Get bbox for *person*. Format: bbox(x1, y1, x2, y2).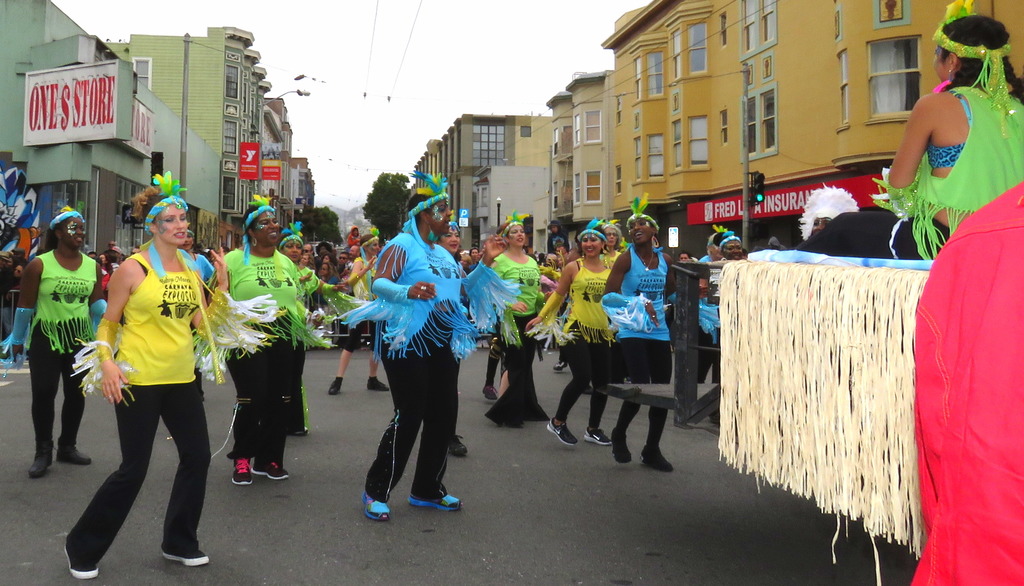
bbox(470, 215, 548, 430).
